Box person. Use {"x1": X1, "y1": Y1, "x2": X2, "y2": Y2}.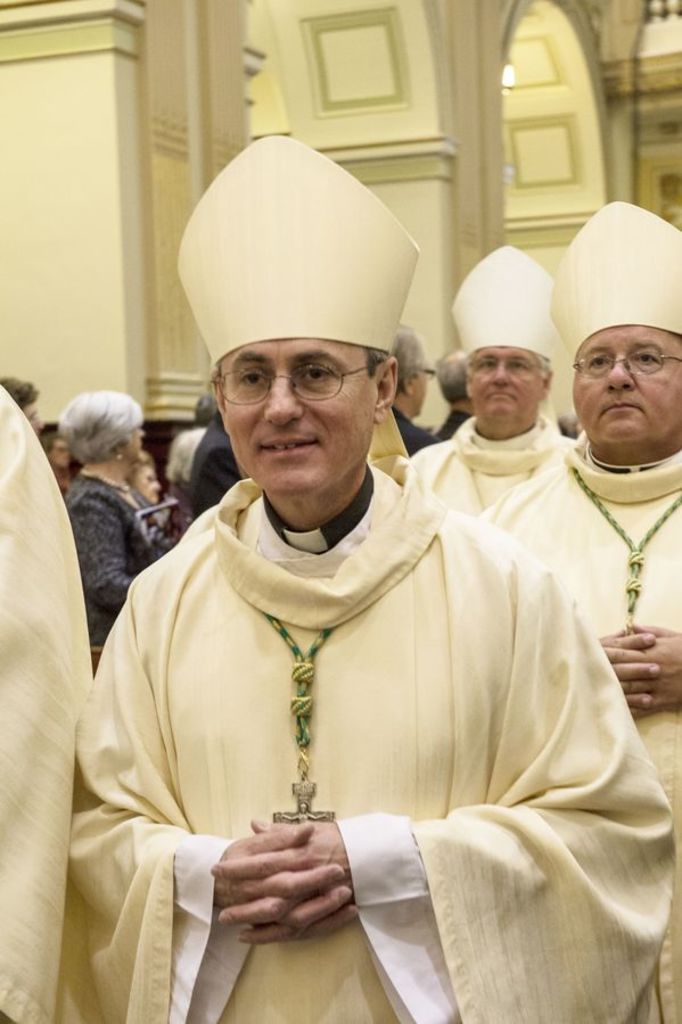
{"x1": 39, "y1": 421, "x2": 71, "y2": 497}.
